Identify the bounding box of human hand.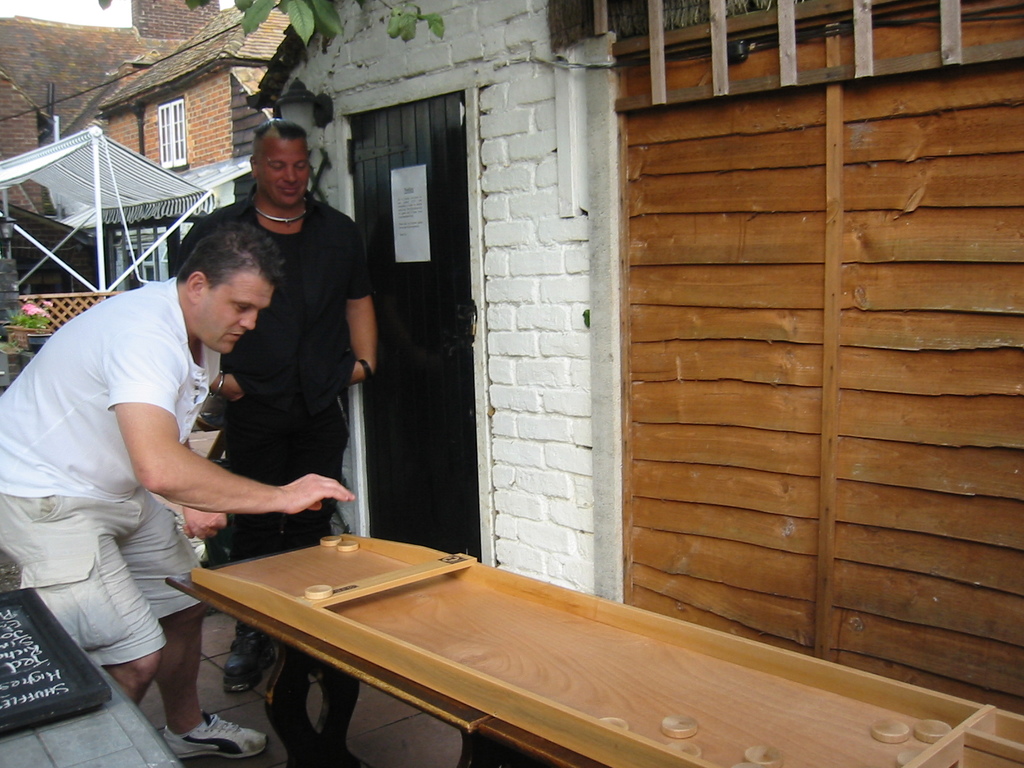
{"x1": 227, "y1": 469, "x2": 341, "y2": 532}.
